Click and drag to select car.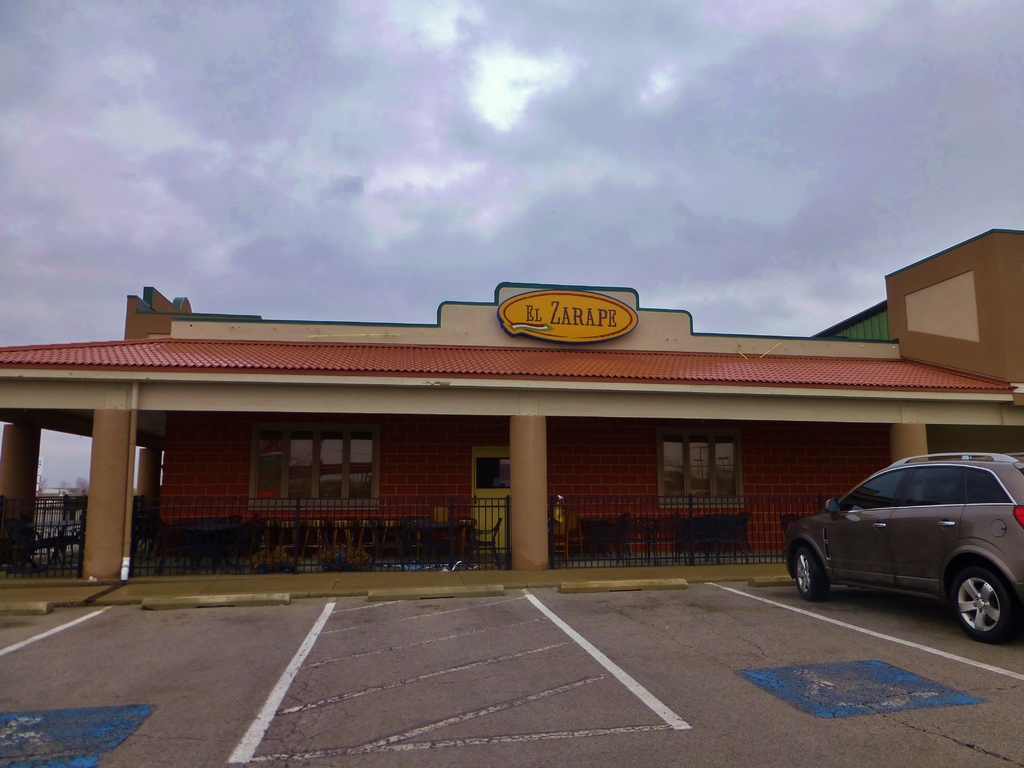
Selection: [x1=784, y1=447, x2=1023, y2=648].
